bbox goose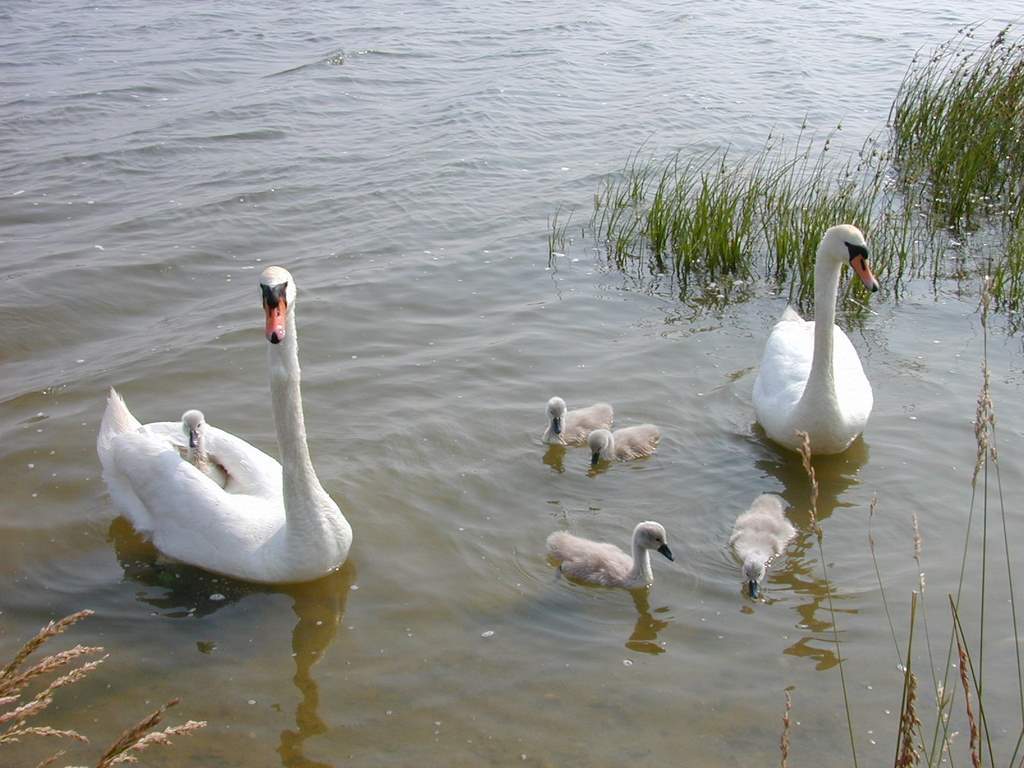
<box>98,267,346,586</box>
